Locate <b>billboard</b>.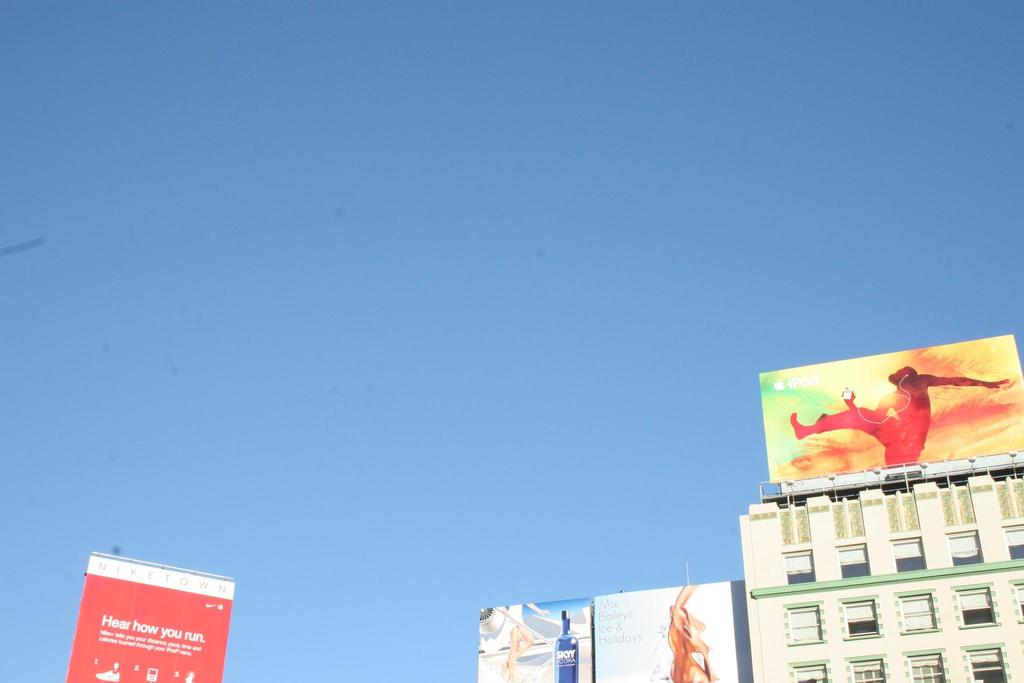
Bounding box: [595,573,751,681].
